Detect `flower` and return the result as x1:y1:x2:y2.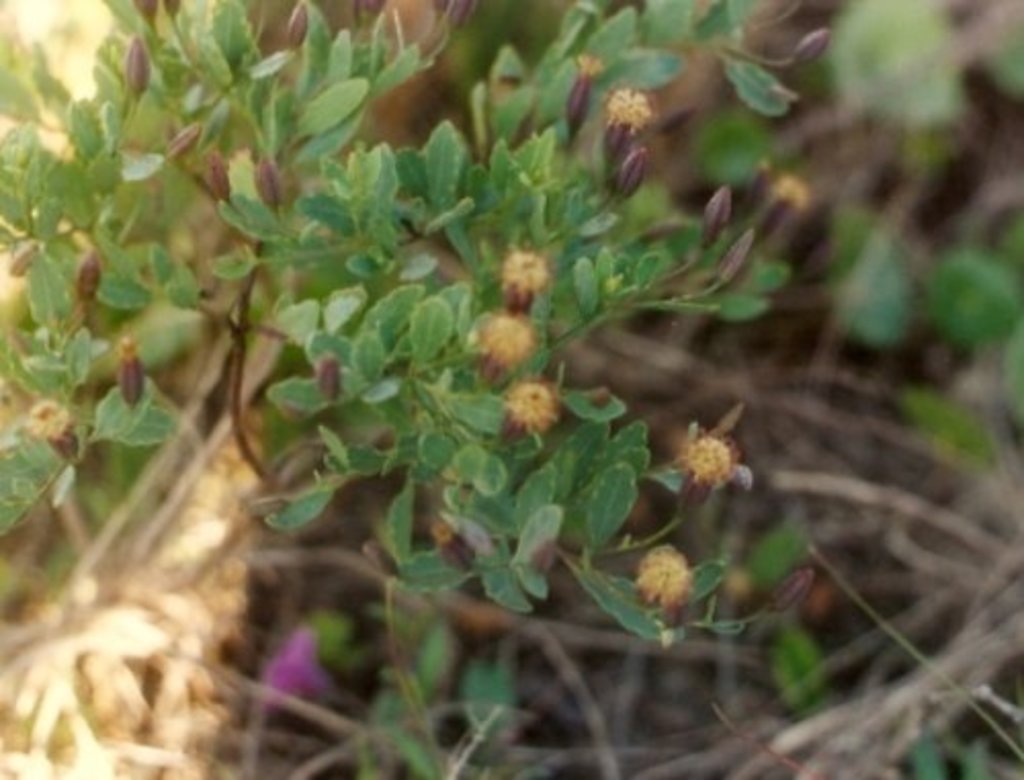
680:428:739:516.
